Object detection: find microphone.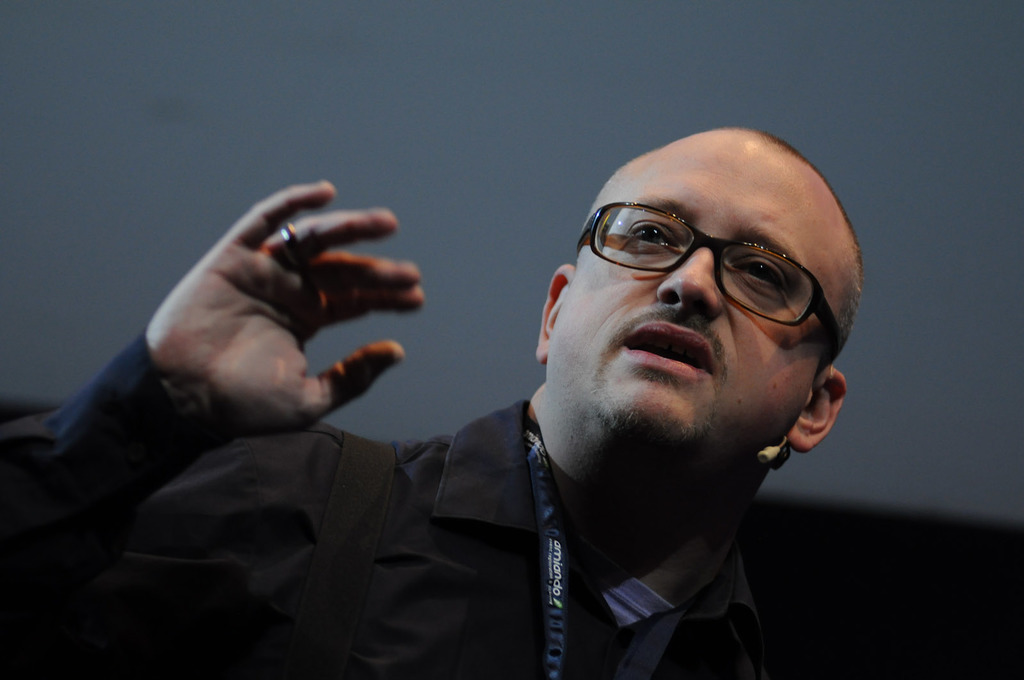
<region>757, 445, 781, 464</region>.
